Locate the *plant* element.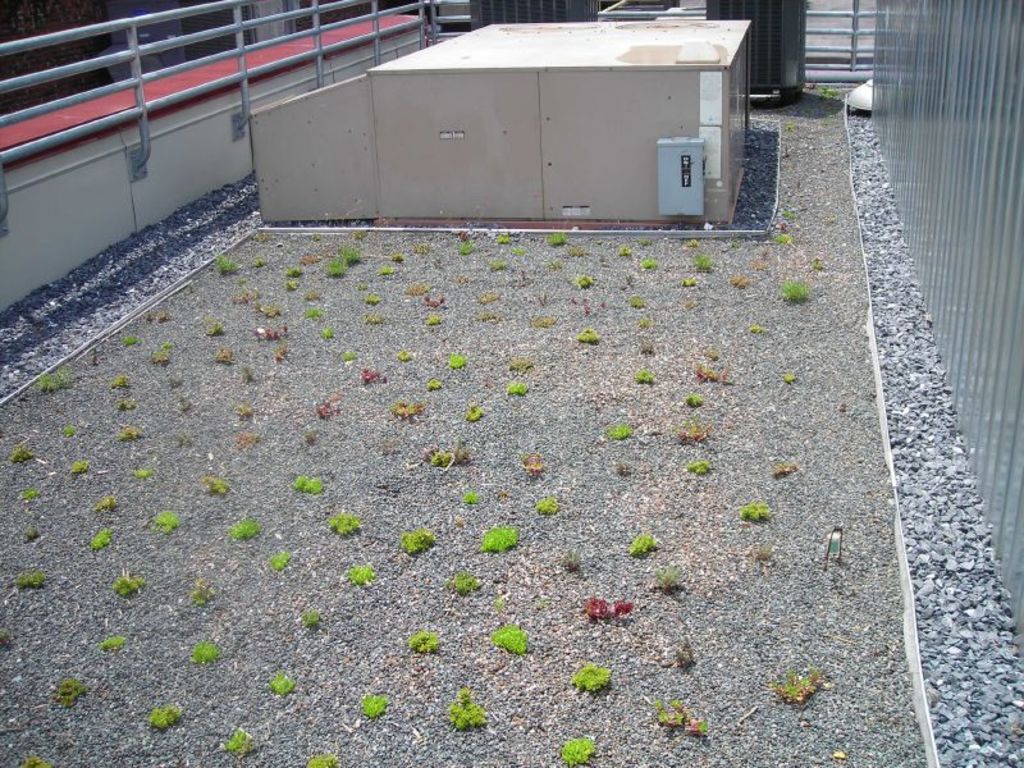
Element bbox: x1=40 y1=370 x2=83 y2=397.
